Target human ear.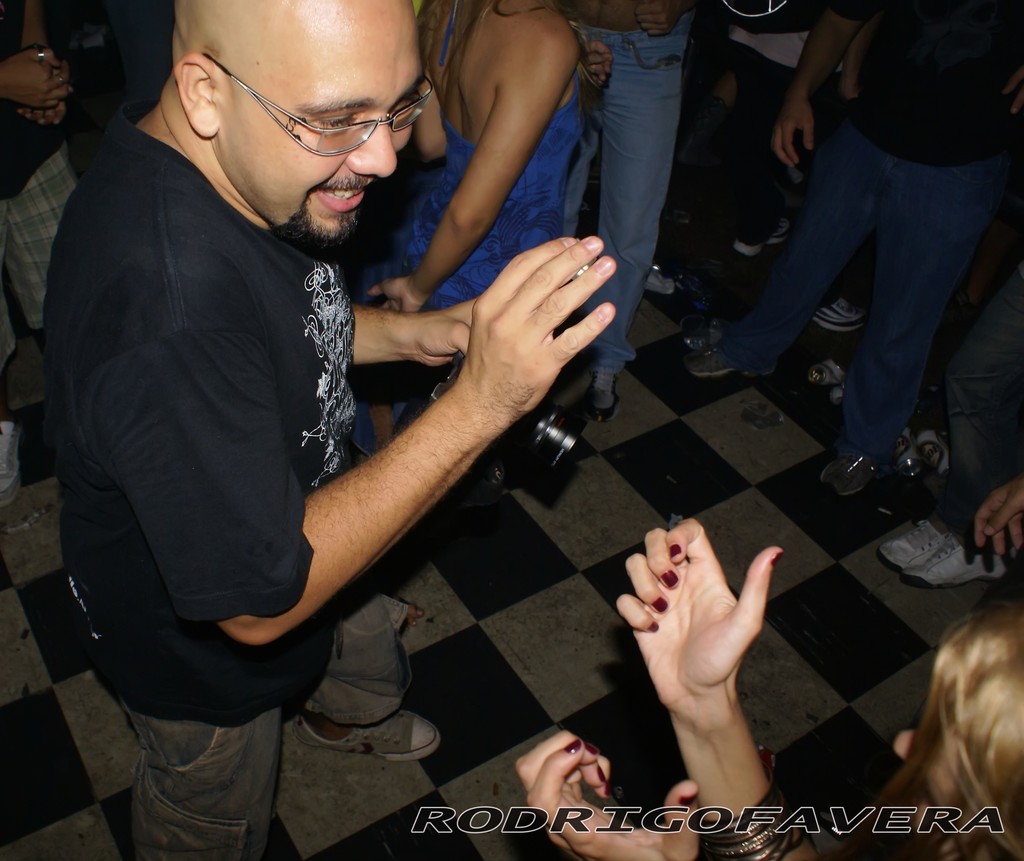
Target region: BBox(172, 55, 213, 138).
